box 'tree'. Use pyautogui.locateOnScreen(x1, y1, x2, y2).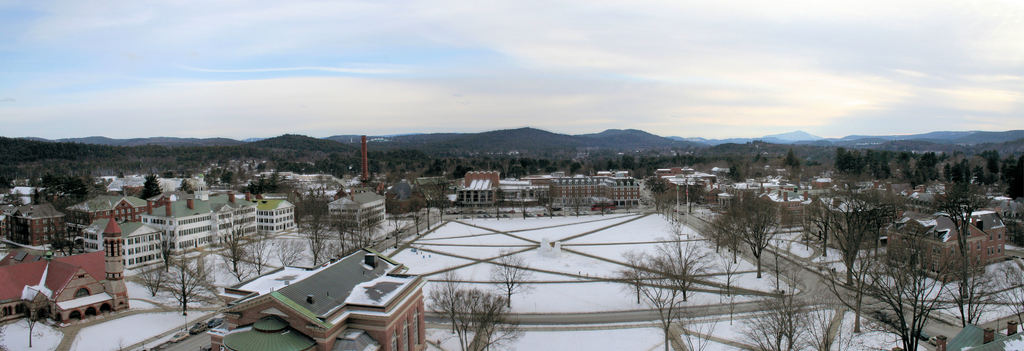
pyautogui.locateOnScreen(666, 294, 721, 350).
